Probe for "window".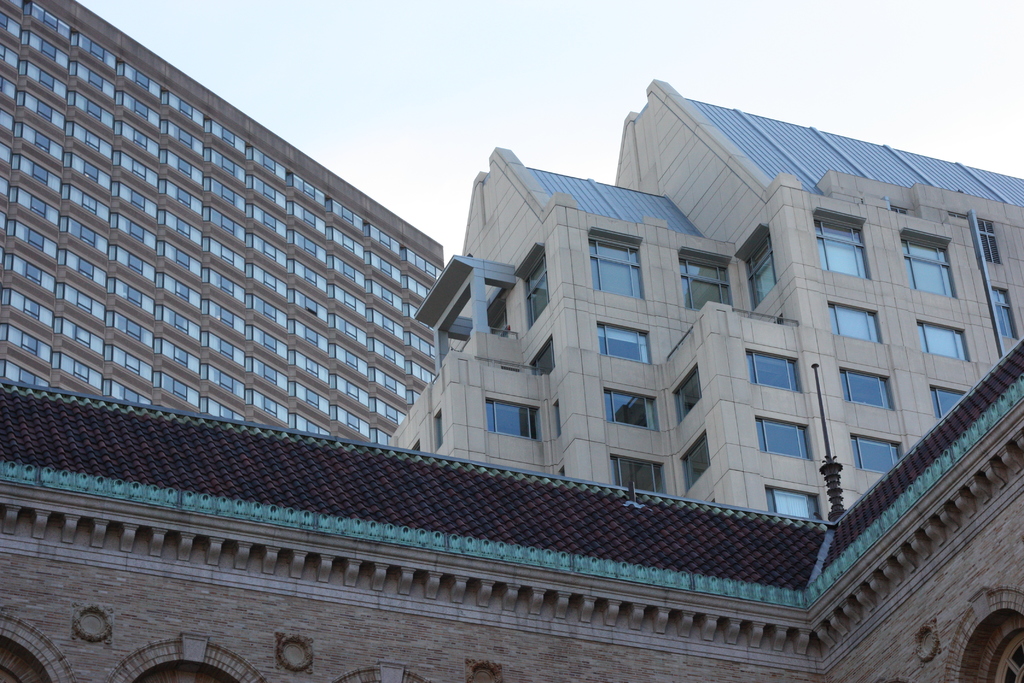
Probe result: 810,223,875,273.
